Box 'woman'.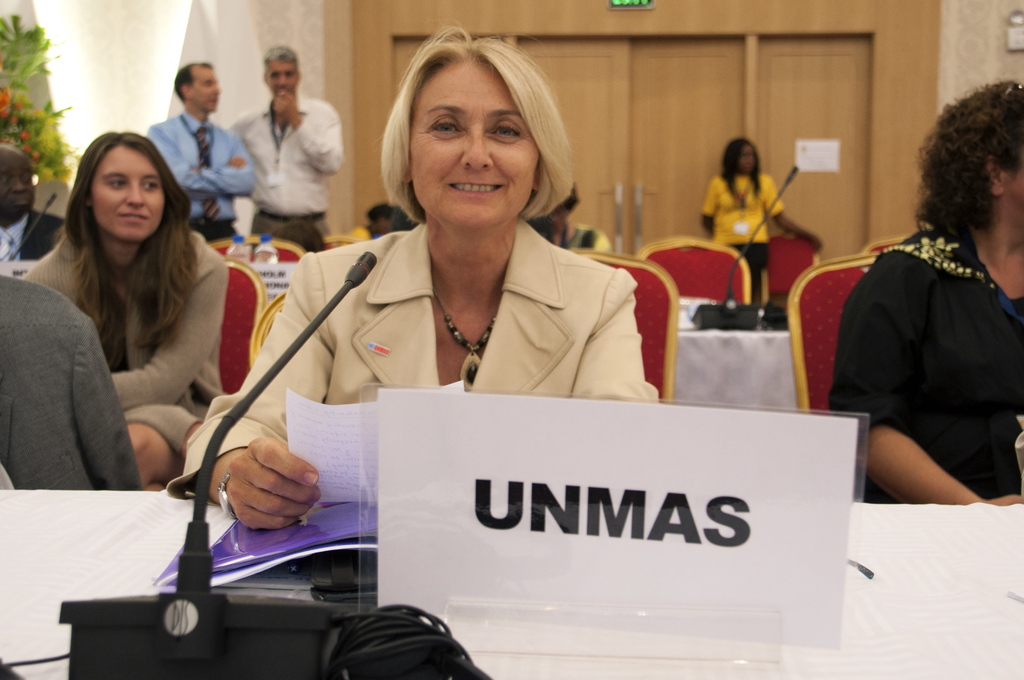
[164, 20, 661, 534].
